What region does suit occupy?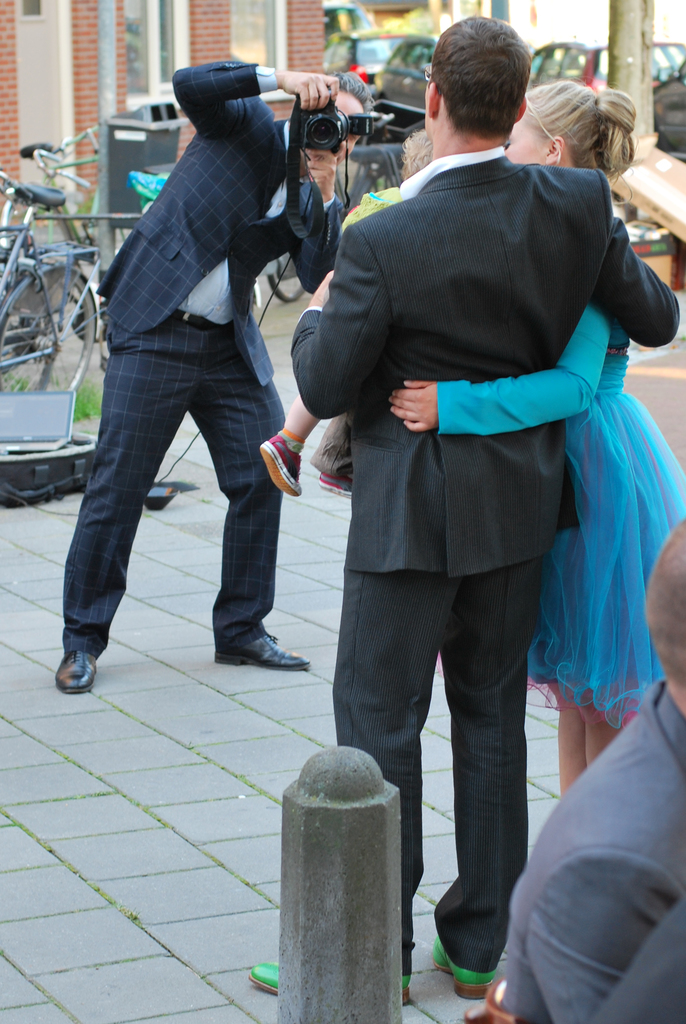
box(482, 681, 685, 1023).
